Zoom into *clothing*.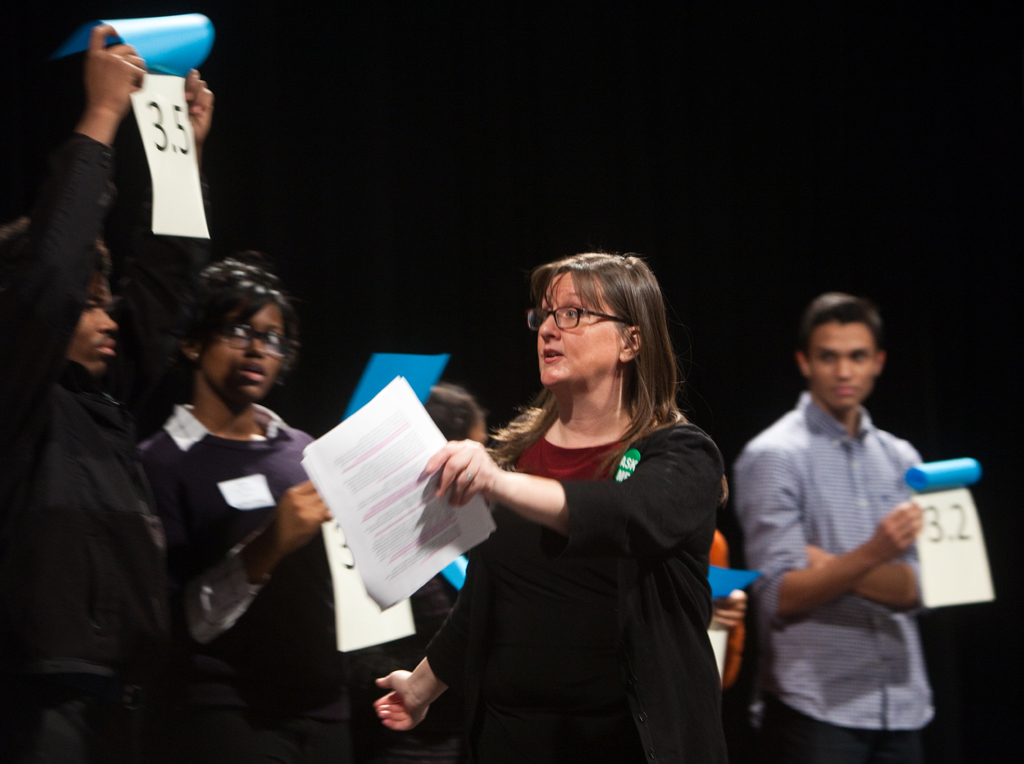
Zoom target: bbox=[420, 362, 746, 744].
